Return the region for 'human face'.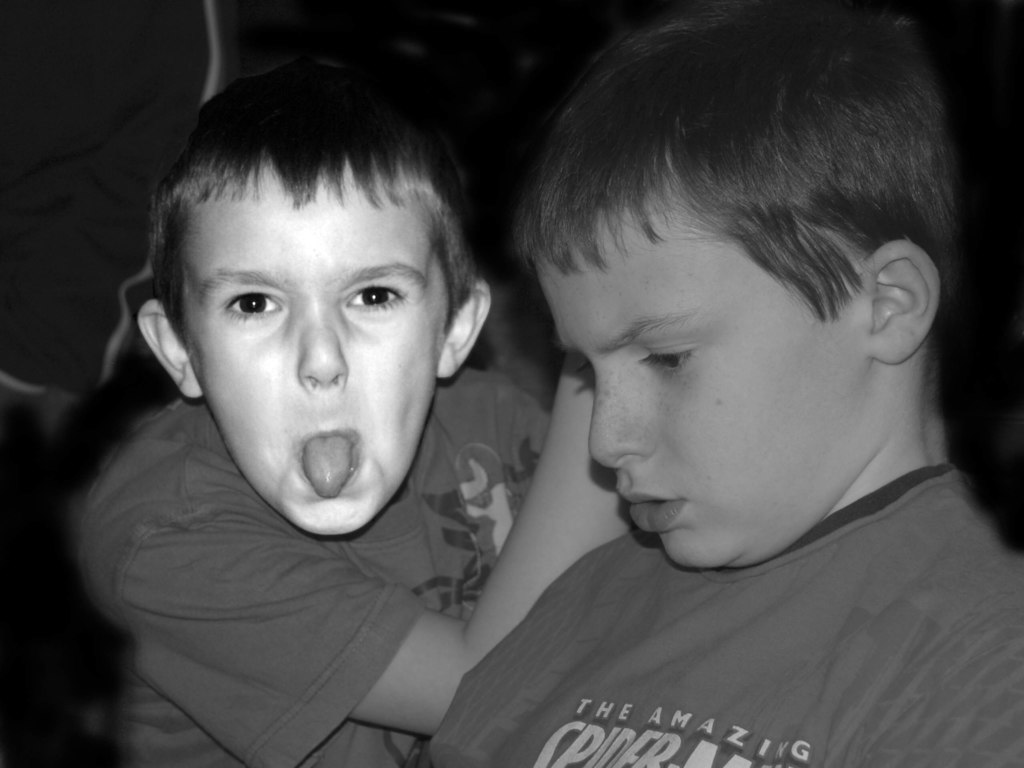
[left=528, top=122, right=918, bottom=563].
